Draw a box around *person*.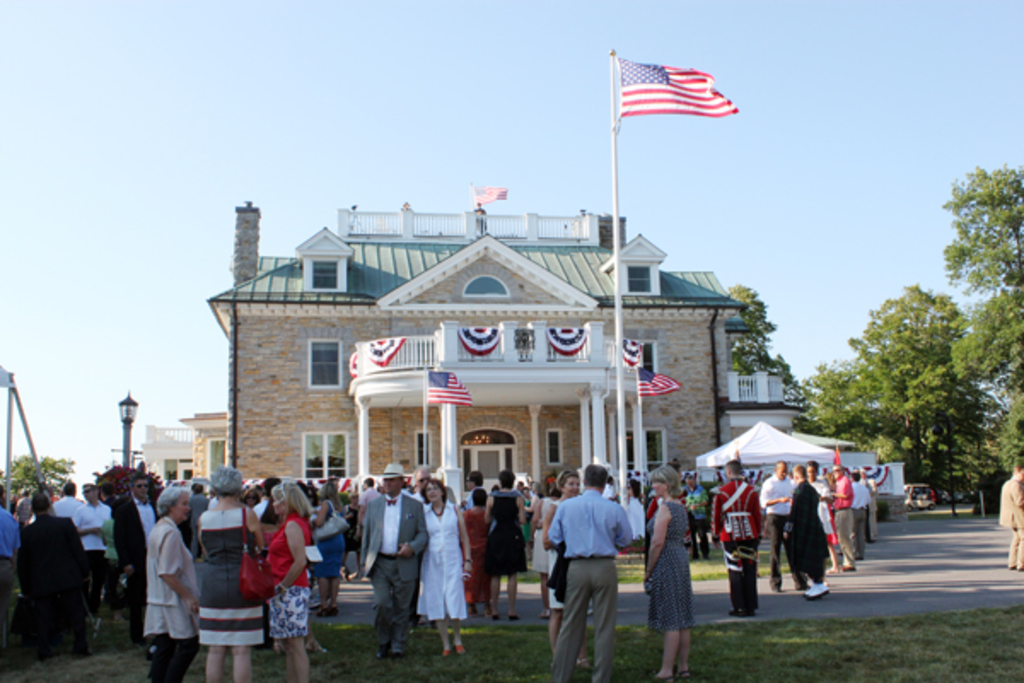
locate(790, 461, 828, 598).
